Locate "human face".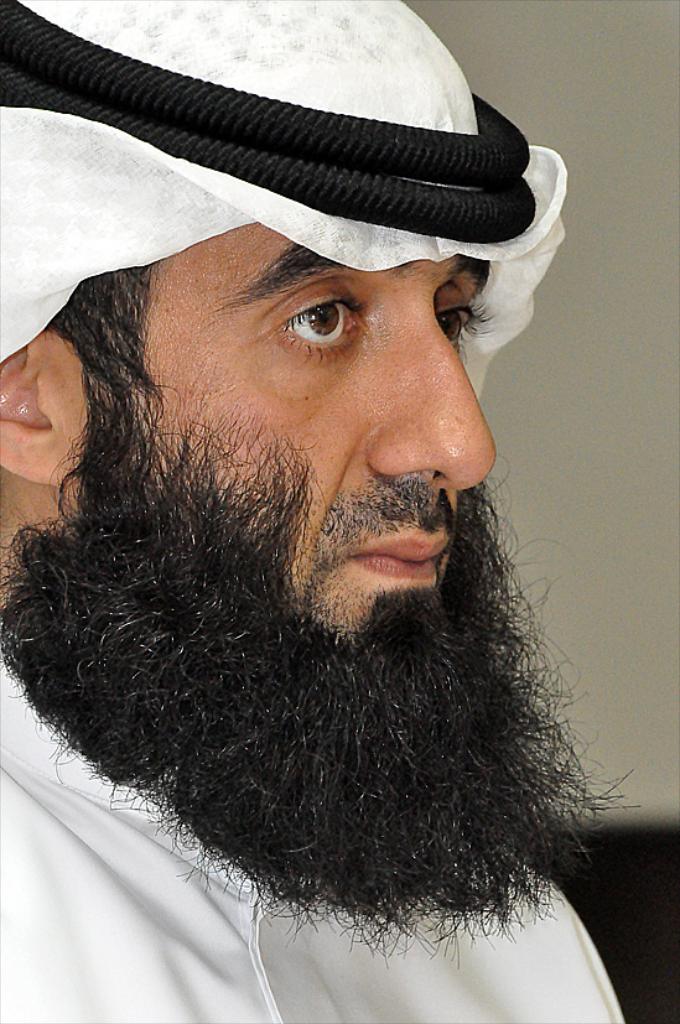
Bounding box: [x1=71, y1=223, x2=495, y2=634].
